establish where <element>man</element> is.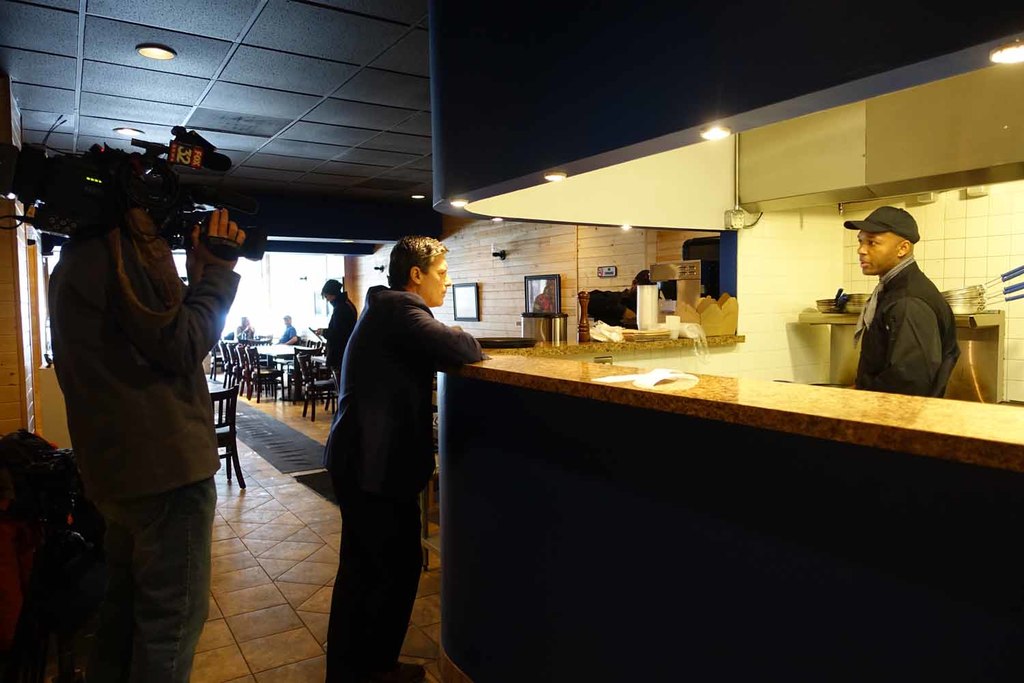
Established at [x1=296, y1=223, x2=474, y2=669].
